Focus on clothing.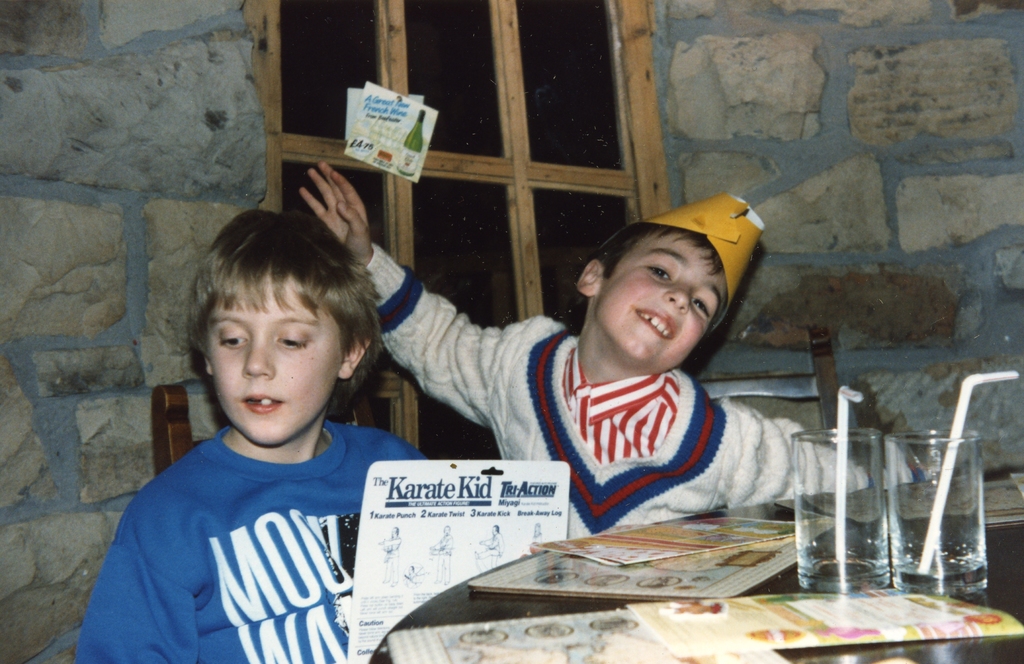
Focused at x1=365 y1=244 x2=869 y2=541.
